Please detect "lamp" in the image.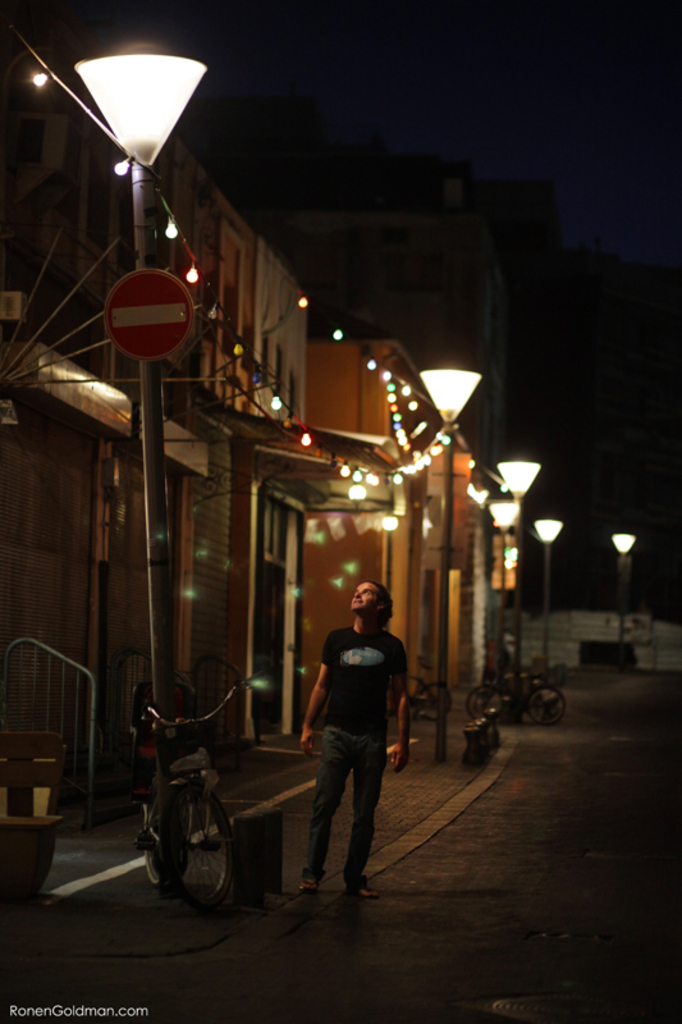
left=485, top=486, right=521, bottom=714.
